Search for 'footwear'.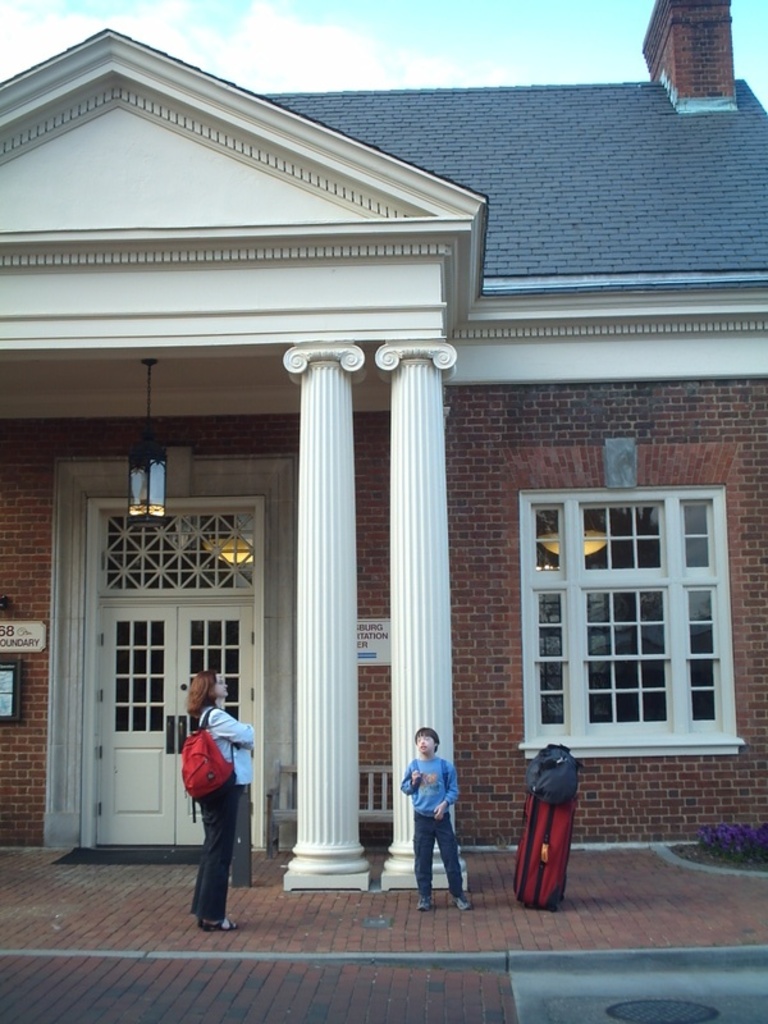
Found at 416/892/434/914.
